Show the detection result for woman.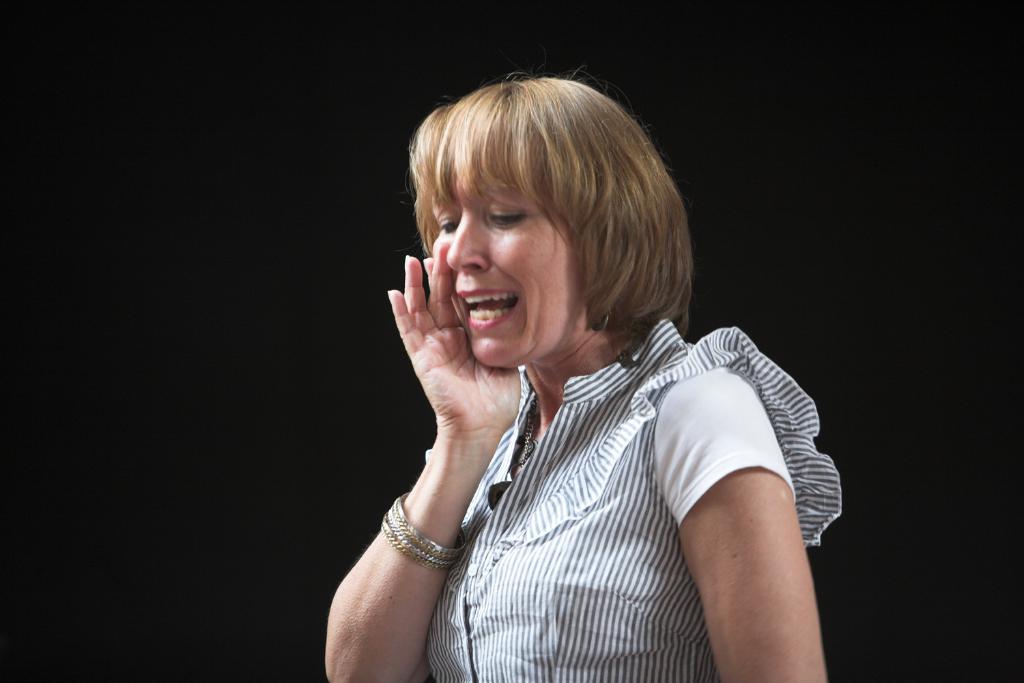
(left=345, top=27, right=816, bottom=677).
